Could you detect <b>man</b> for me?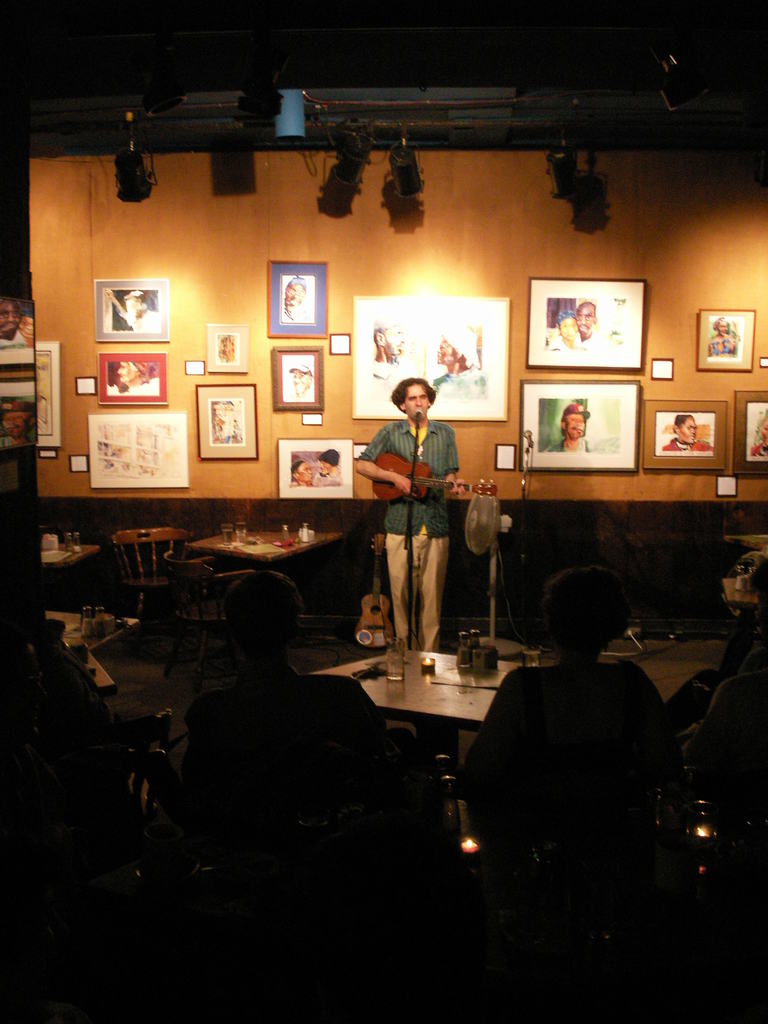
Detection result: <box>538,398,611,456</box>.
